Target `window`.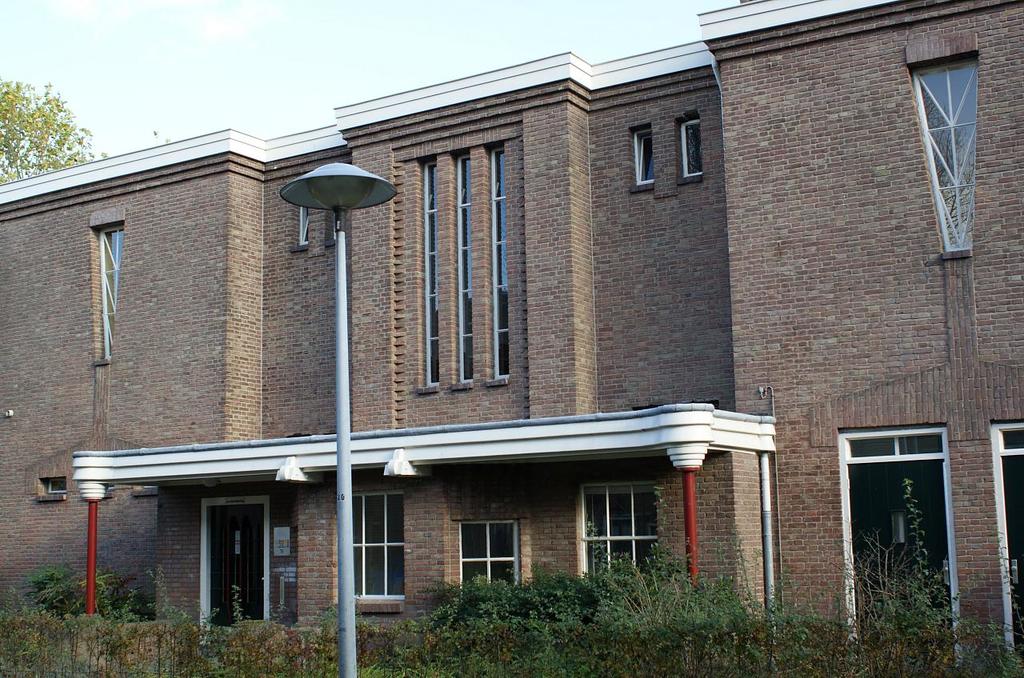
Target region: rect(915, 56, 978, 251).
